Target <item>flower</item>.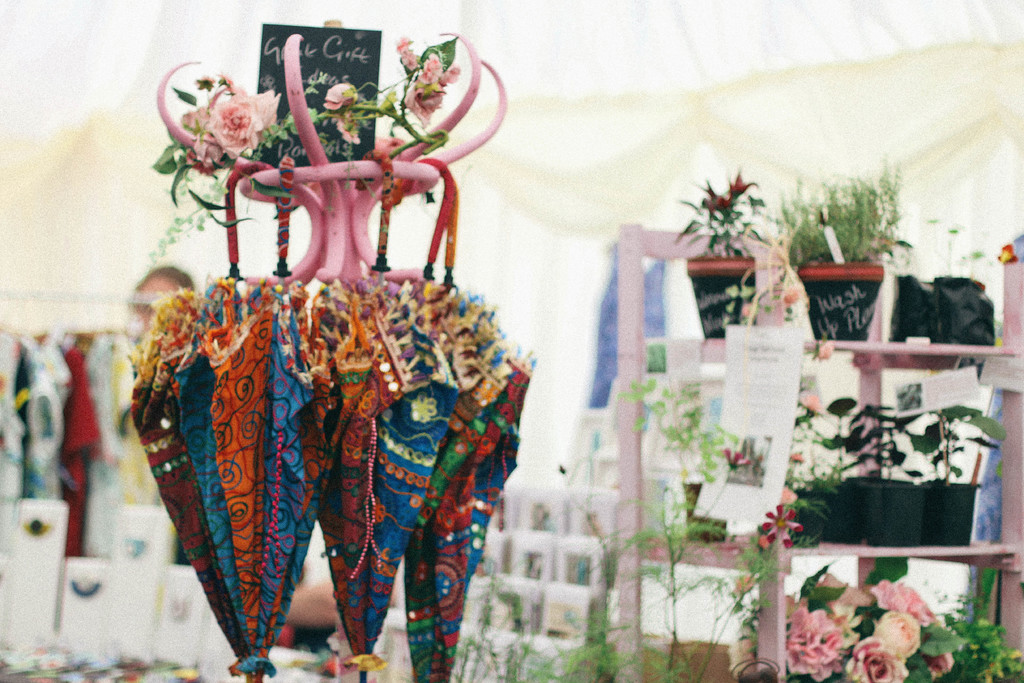
Target region: 761, 505, 803, 548.
